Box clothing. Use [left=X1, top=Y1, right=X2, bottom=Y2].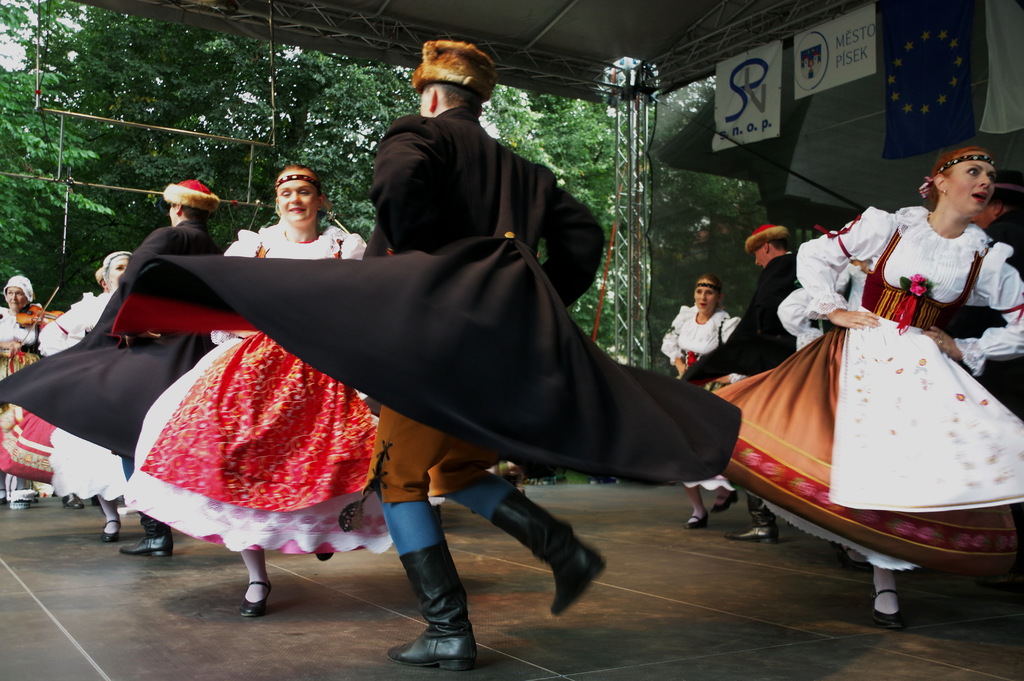
[left=712, top=202, right=1023, bottom=575].
